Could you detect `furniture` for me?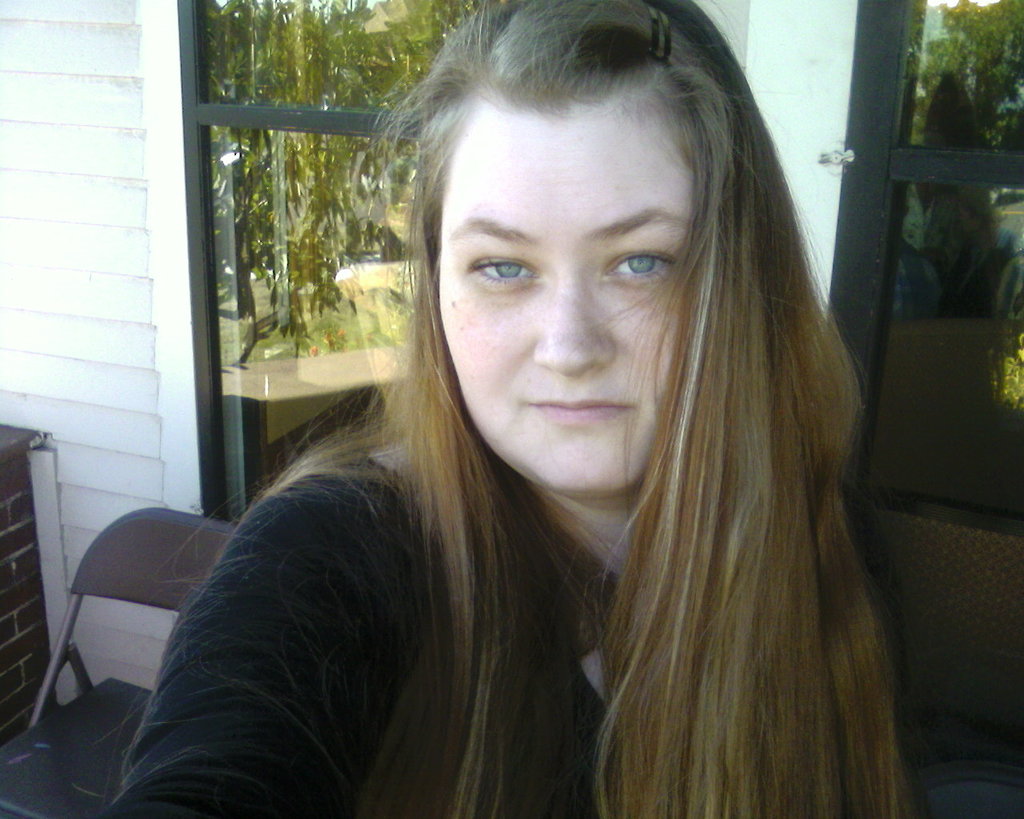
Detection result: Rect(0, 506, 240, 818).
